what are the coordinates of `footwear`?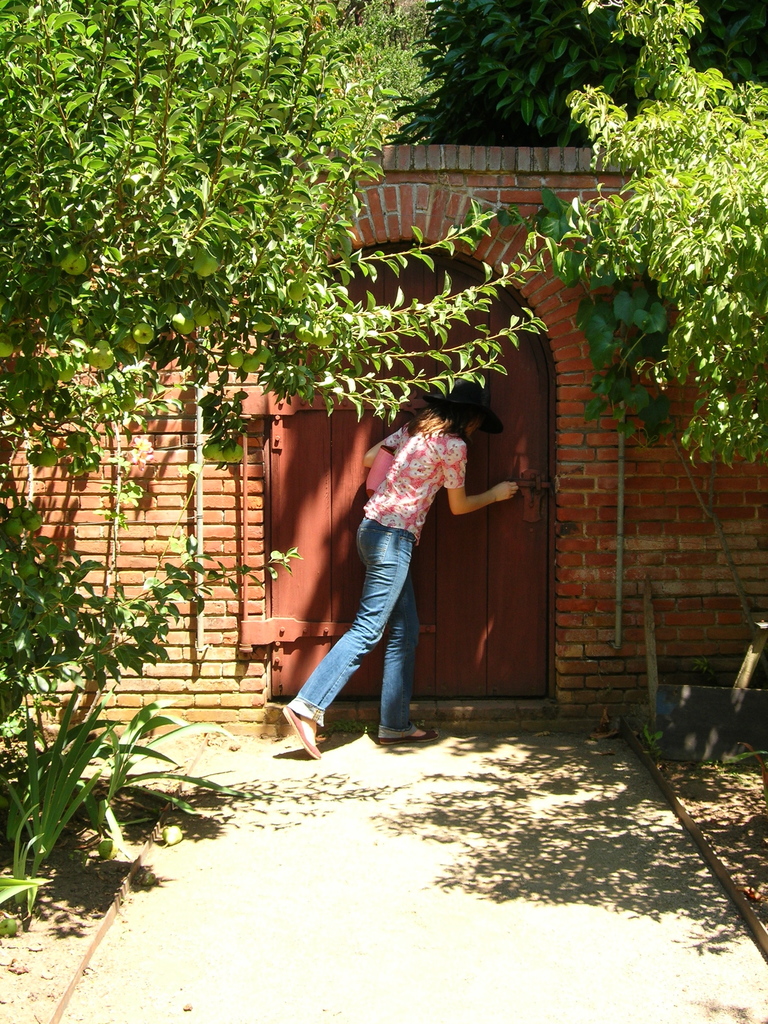
(left=370, top=728, right=436, bottom=749).
